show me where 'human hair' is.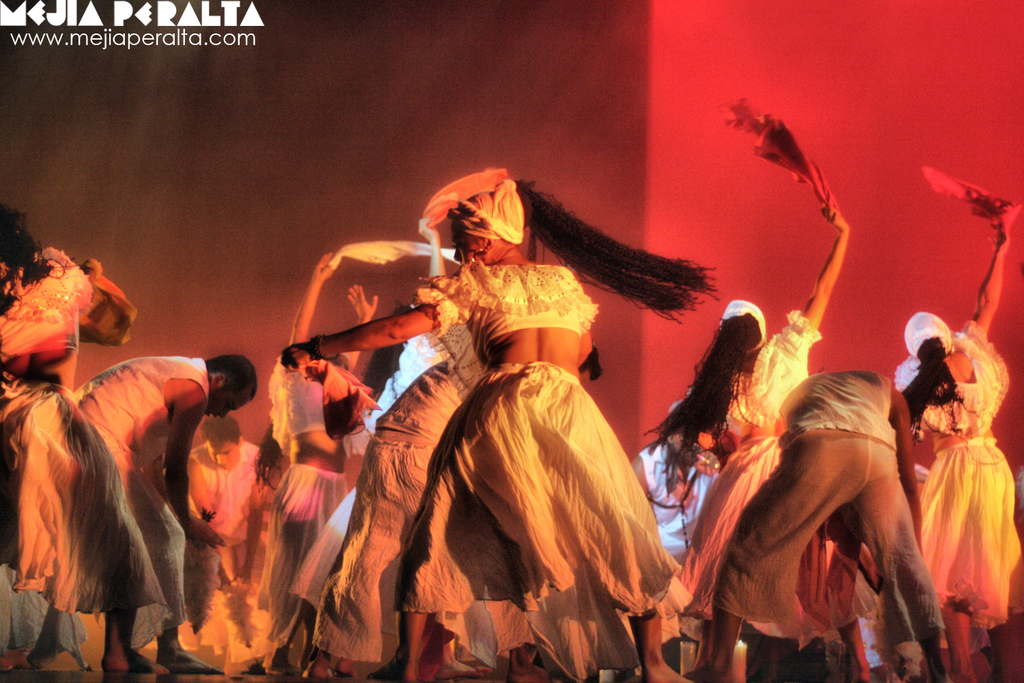
'human hair' is at 892 326 963 433.
